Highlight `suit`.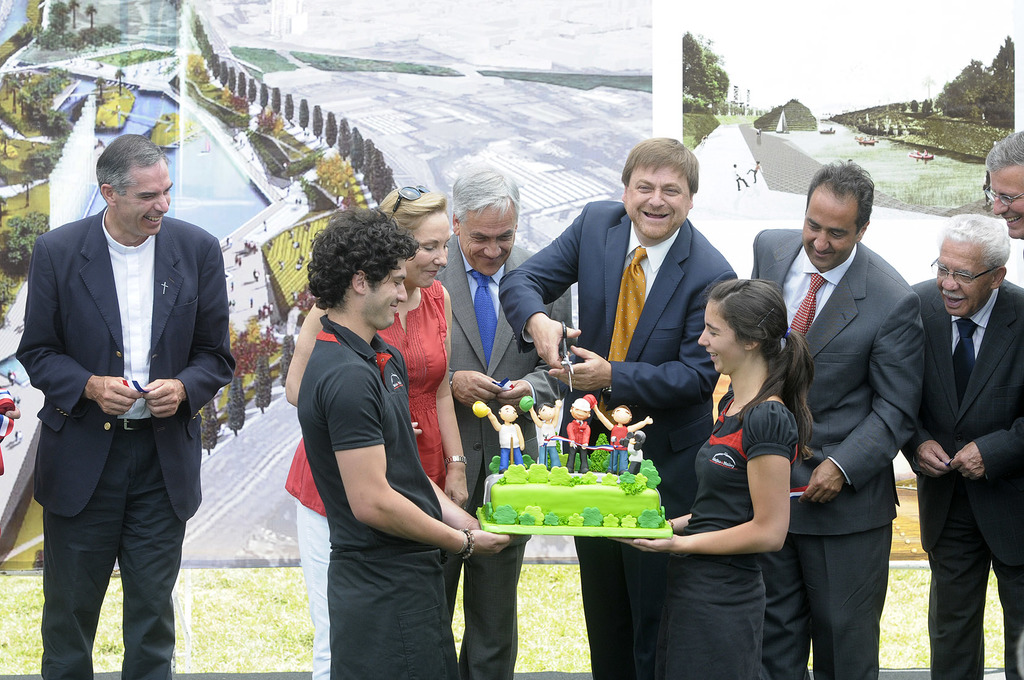
Highlighted region: bbox=(499, 198, 740, 679).
